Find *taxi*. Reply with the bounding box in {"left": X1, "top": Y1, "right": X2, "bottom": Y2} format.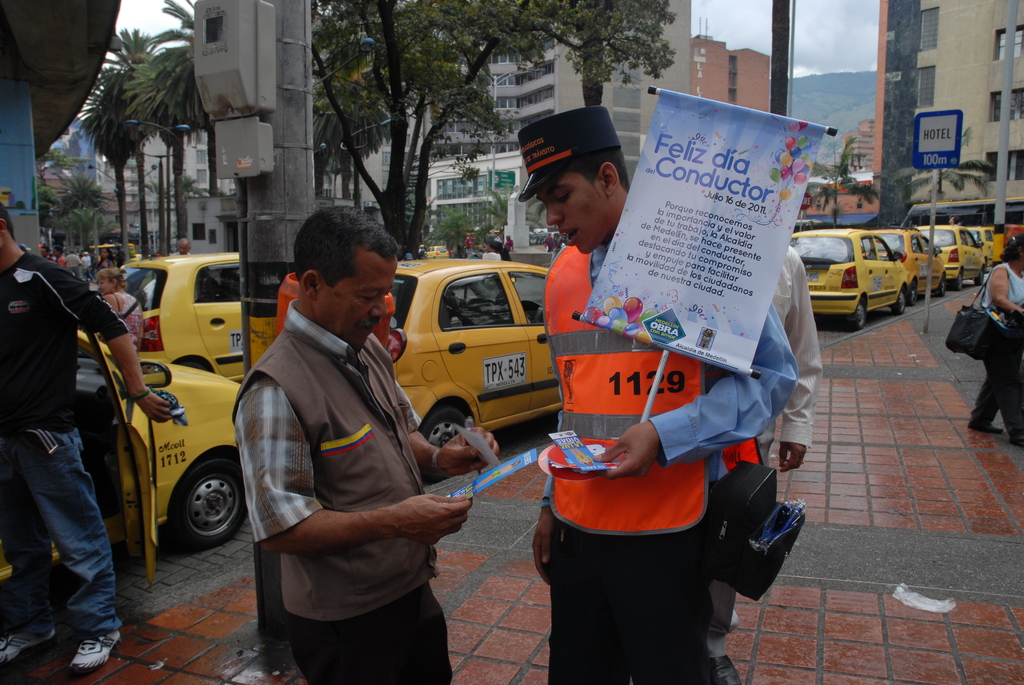
{"left": 791, "top": 224, "right": 909, "bottom": 328}.
